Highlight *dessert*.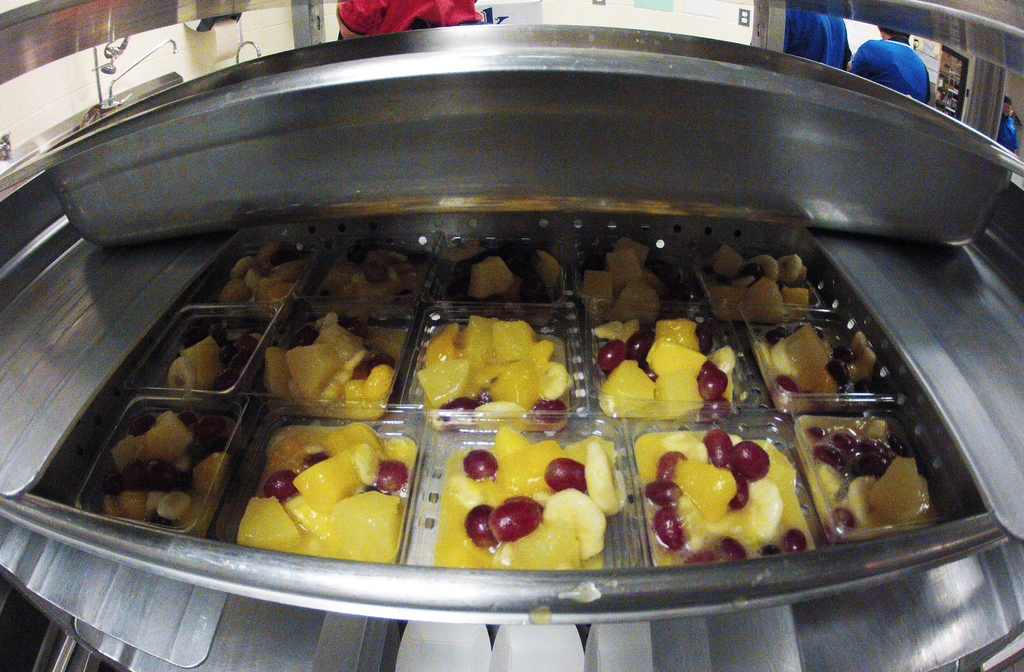
Highlighted region: select_region(590, 311, 742, 423).
